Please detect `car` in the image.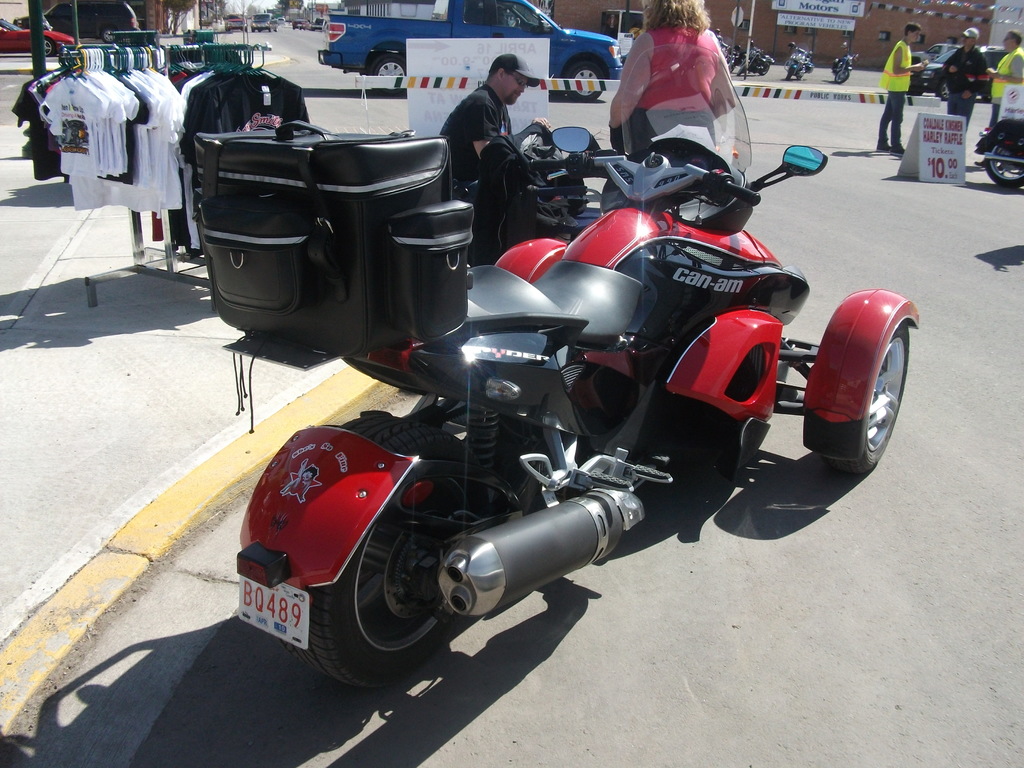
locate(223, 15, 247, 33).
